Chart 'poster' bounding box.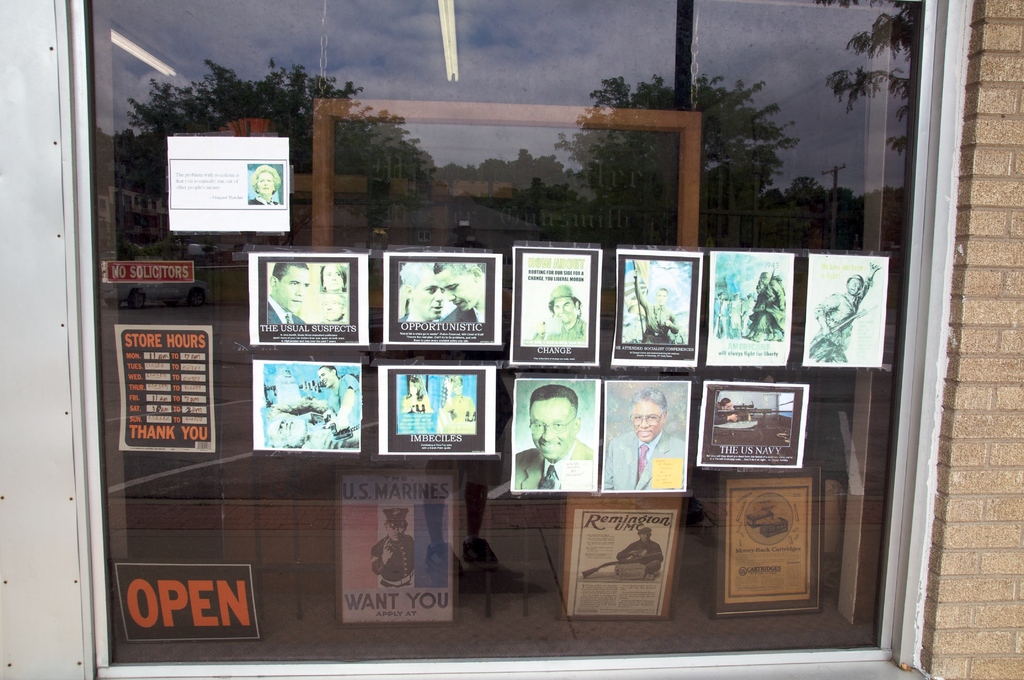
Charted: (x1=803, y1=256, x2=886, y2=365).
